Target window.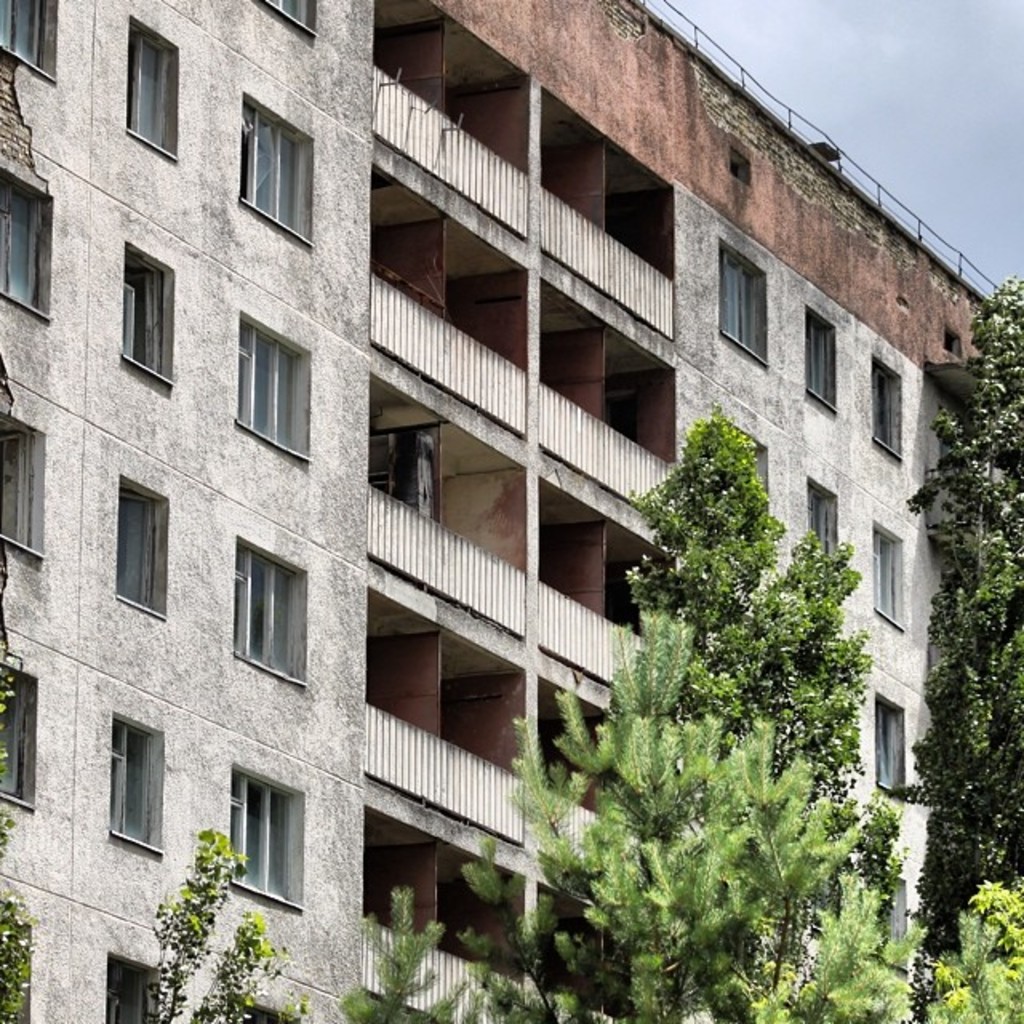
Target region: select_region(229, 542, 315, 685).
